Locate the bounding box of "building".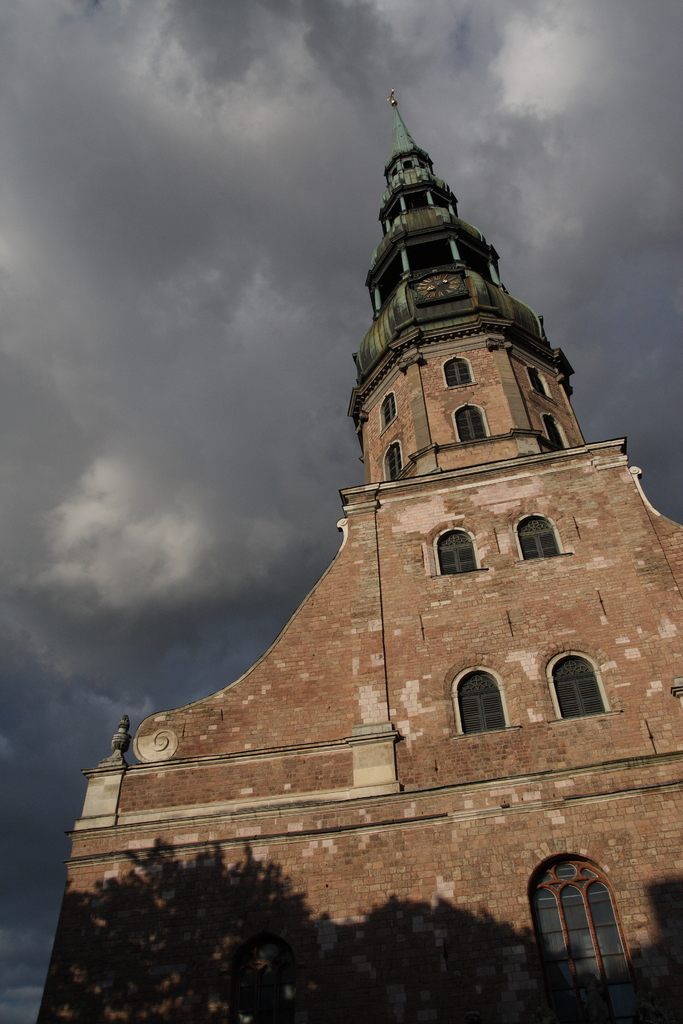
Bounding box: bbox=[65, 90, 682, 993].
